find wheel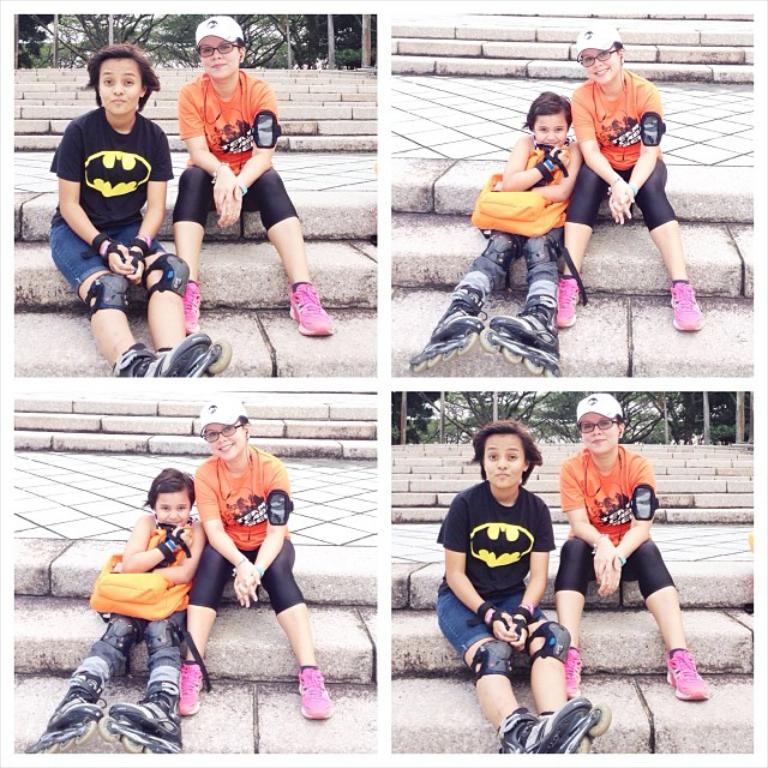
l=124, t=736, r=143, b=751
